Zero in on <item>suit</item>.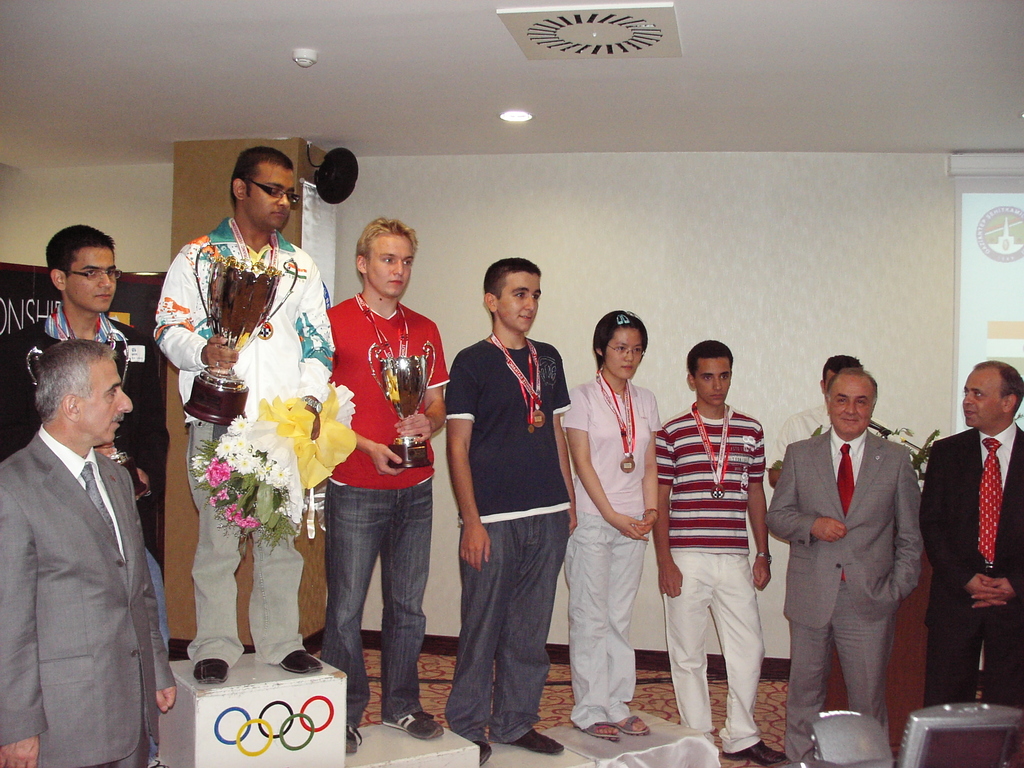
Zeroed in: <region>0, 422, 175, 767</region>.
